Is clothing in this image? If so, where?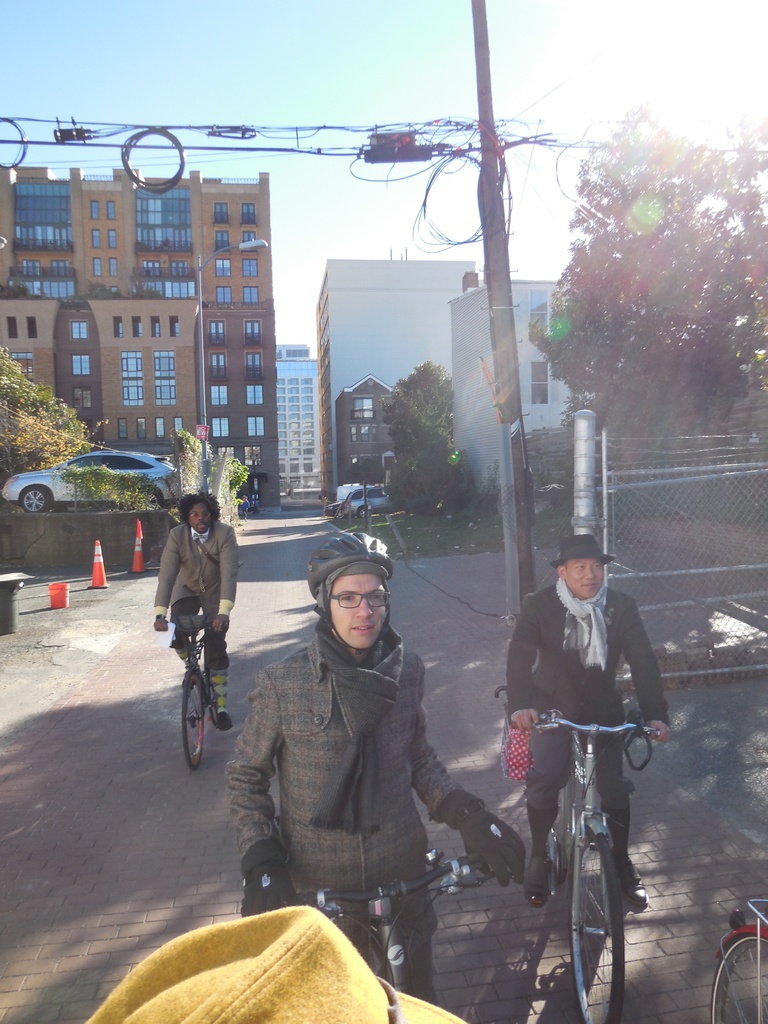
Yes, at locate(220, 619, 458, 1000).
